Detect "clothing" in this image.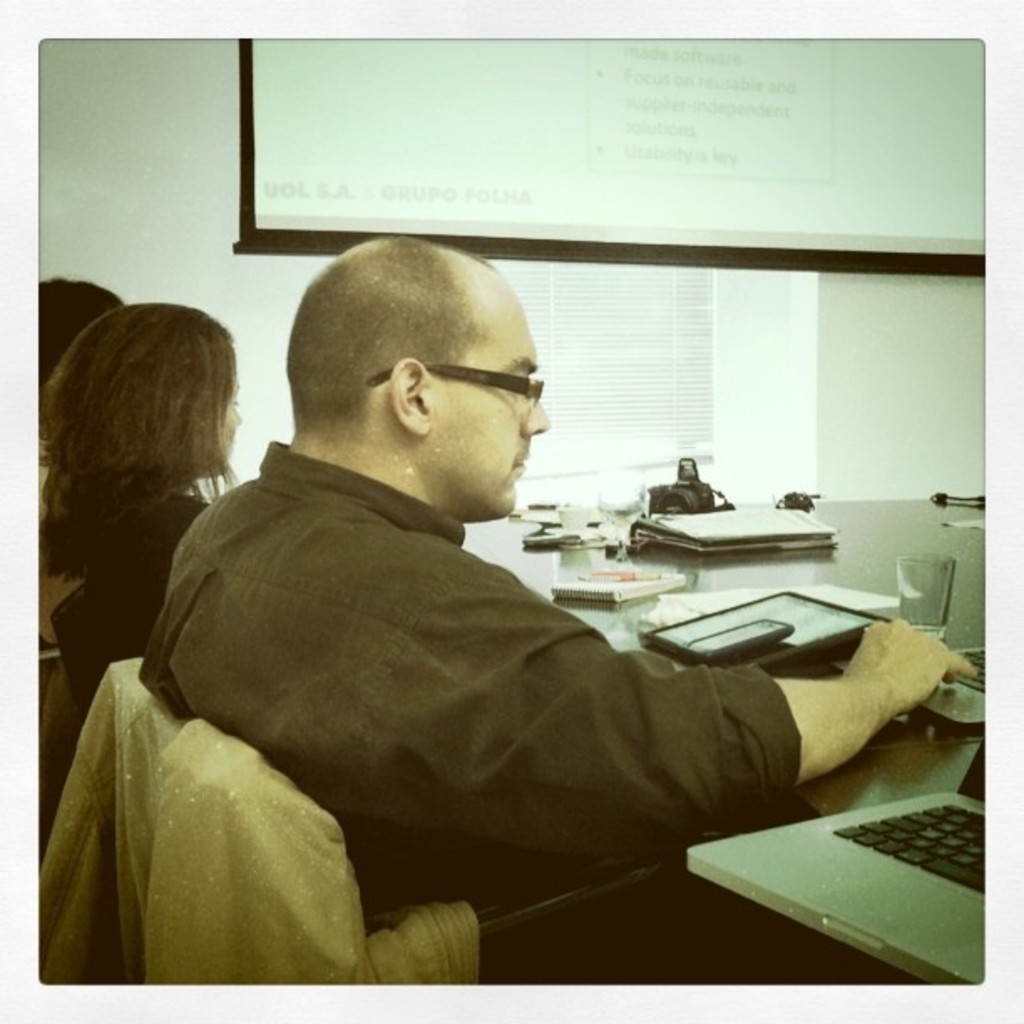
Detection: Rect(32, 484, 179, 716).
